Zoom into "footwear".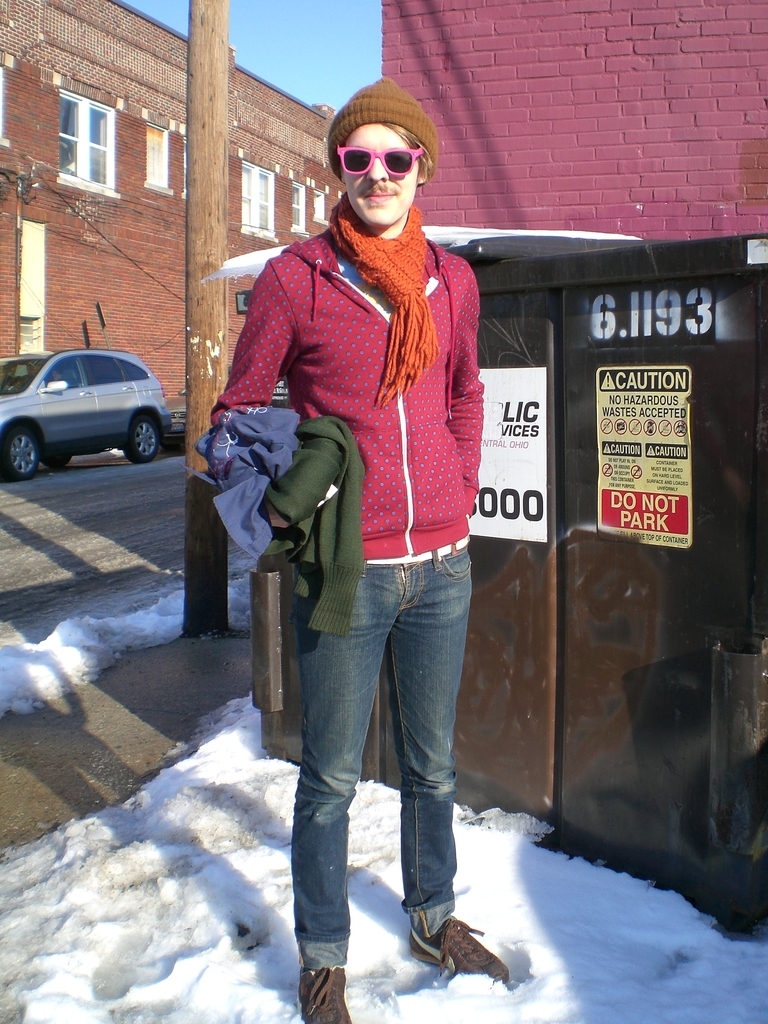
Zoom target: [x1=291, y1=932, x2=367, y2=1008].
